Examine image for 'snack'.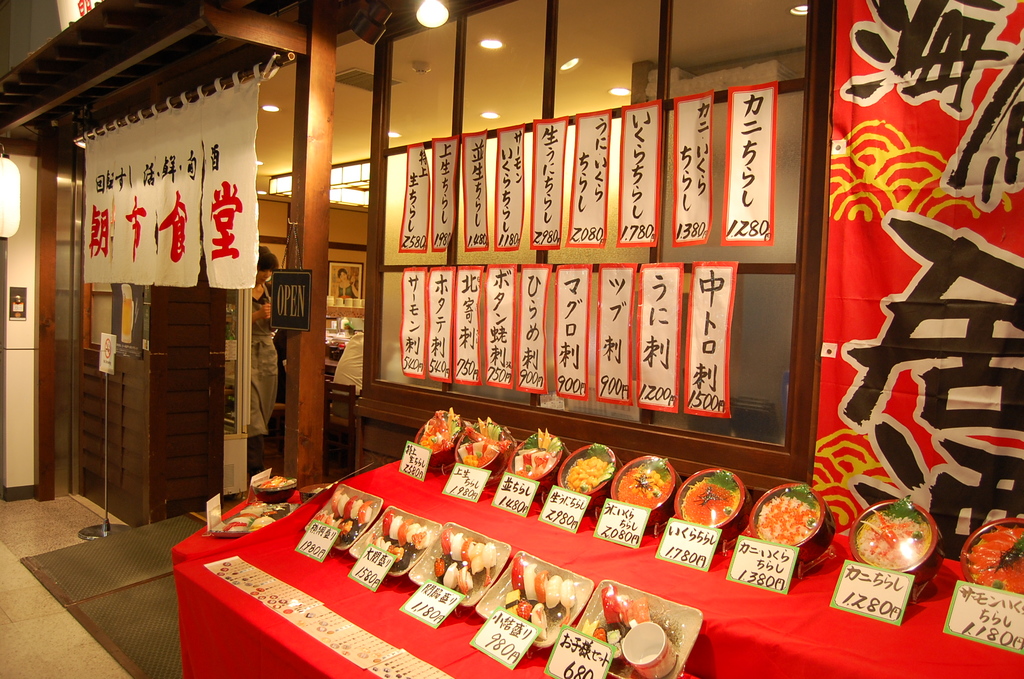
Examination result: pyautogui.locateOnScreen(957, 514, 1023, 612).
